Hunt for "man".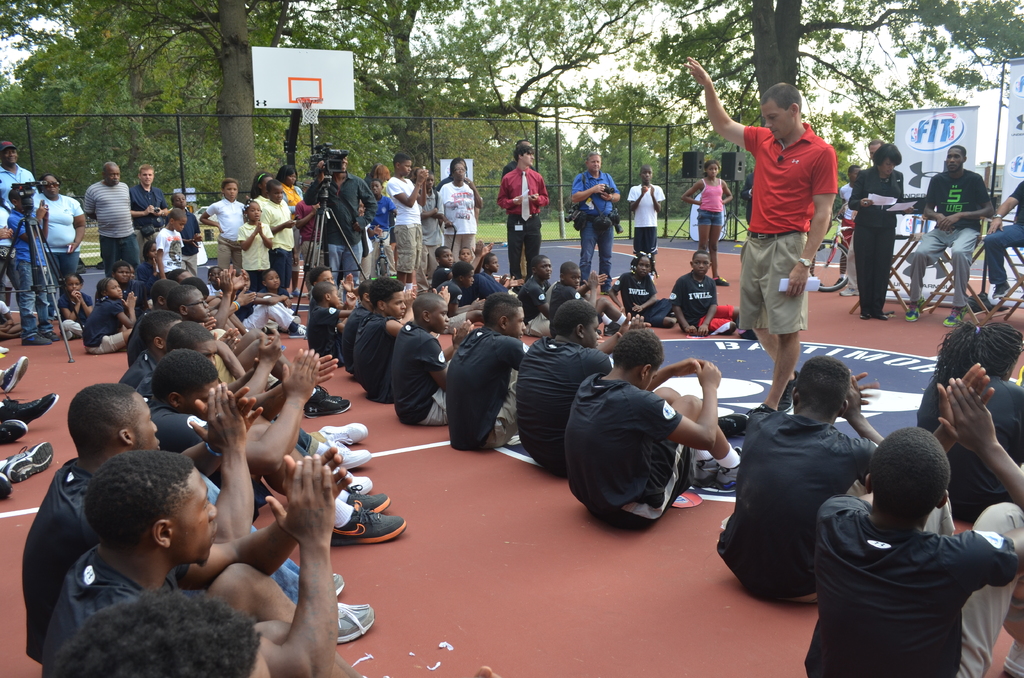
Hunted down at box(40, 449, 503, 677).
